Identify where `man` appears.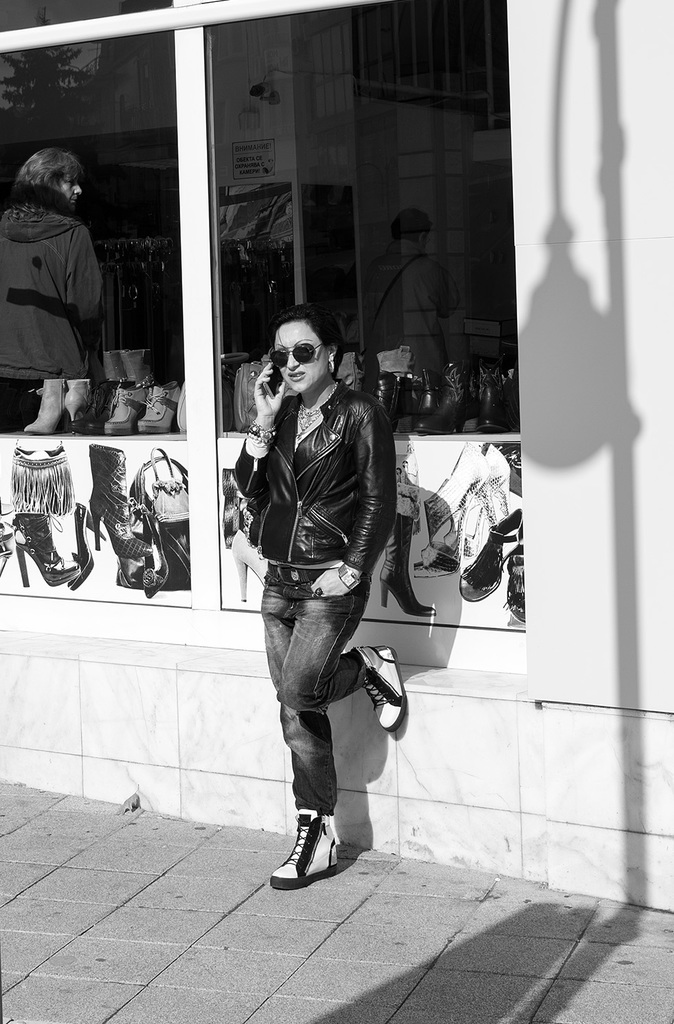
Appears at Rect(223, 285, 426, 888).
